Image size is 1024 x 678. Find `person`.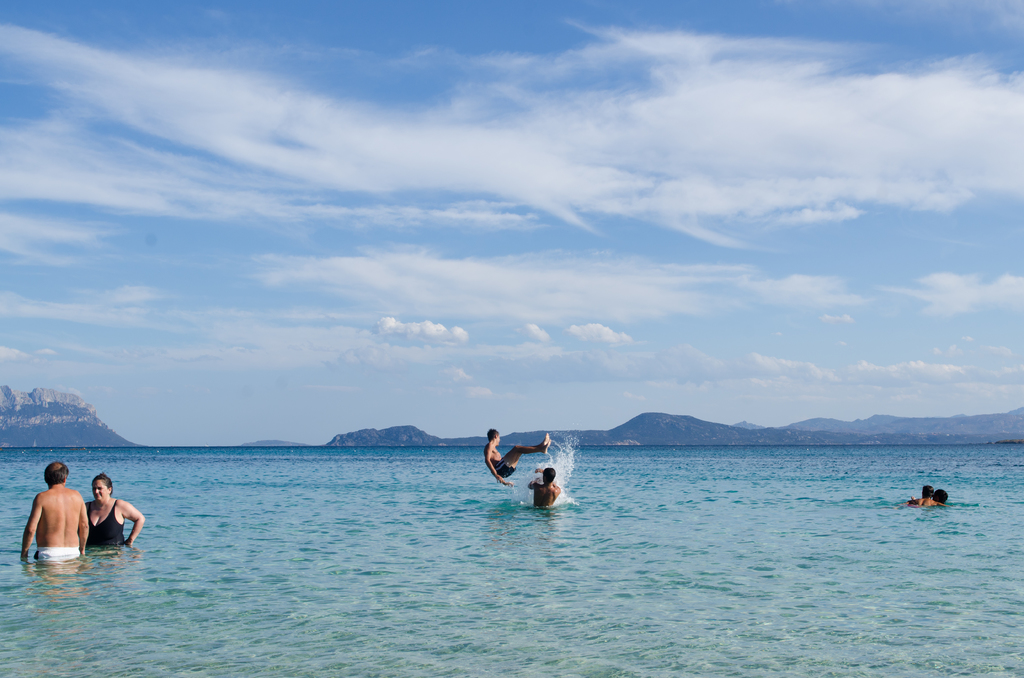
bbox(20, 464, 86, 570).
